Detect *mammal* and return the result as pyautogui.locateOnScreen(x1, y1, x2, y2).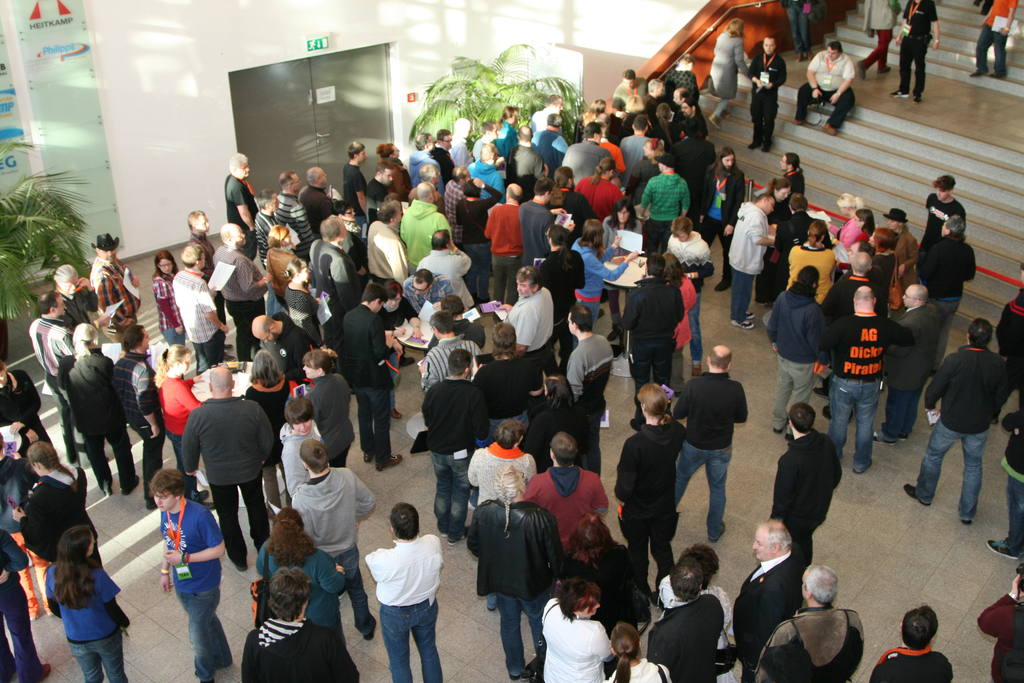
pyautogui.locateOnScreen(566, 304, 614, 475).
